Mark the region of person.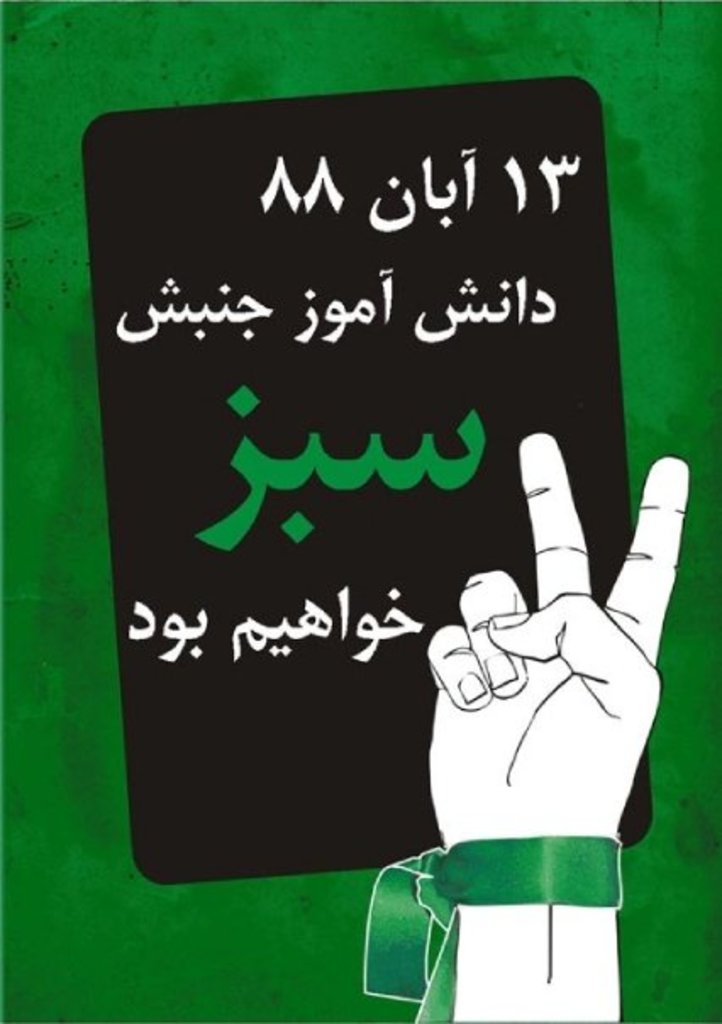
Region: (left=422, top=422, right=690, bottom=1022).
